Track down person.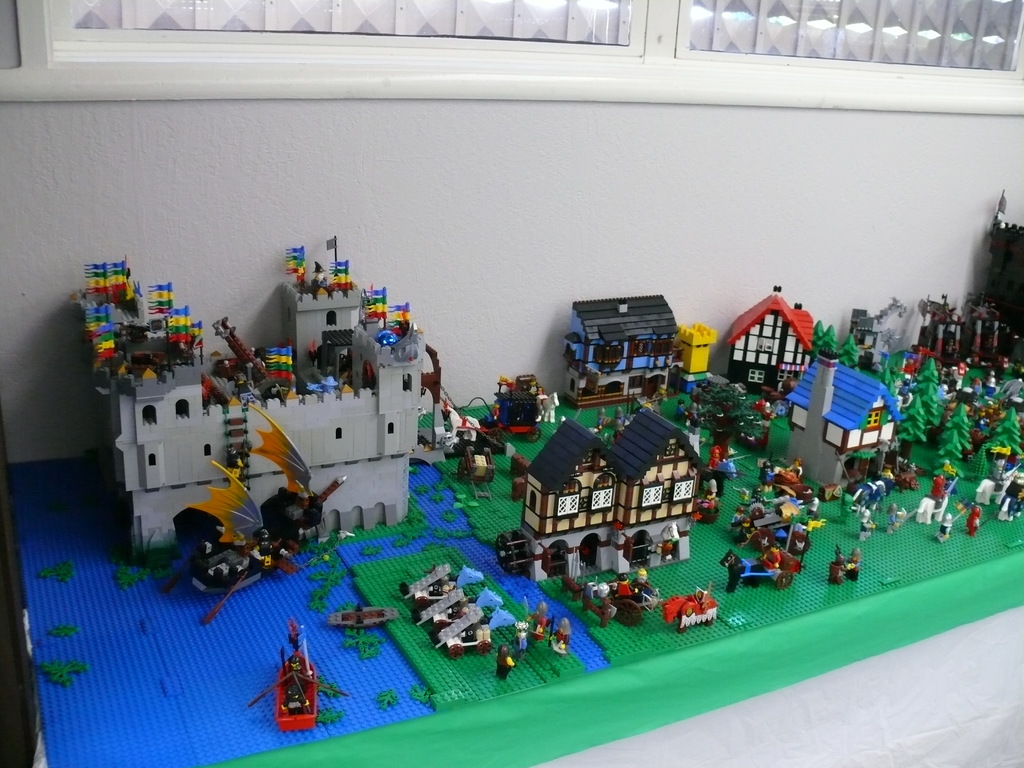
Tracked to l=525, t=602, r=550, b=639.
